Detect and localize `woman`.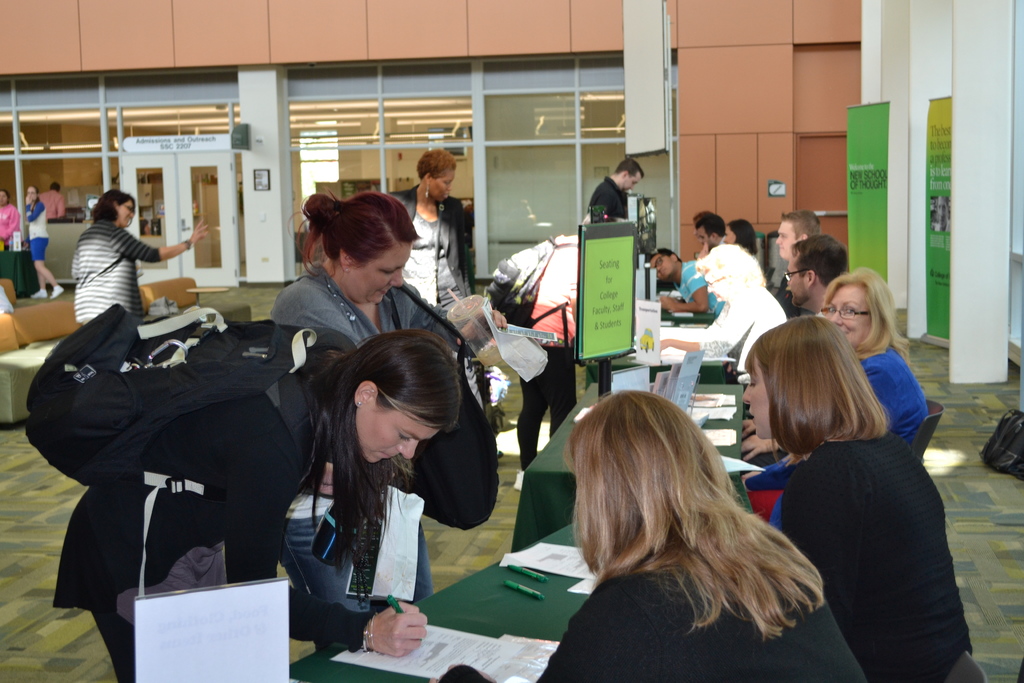
Localized at [left=388, top=147, right=497, bottom=431].
